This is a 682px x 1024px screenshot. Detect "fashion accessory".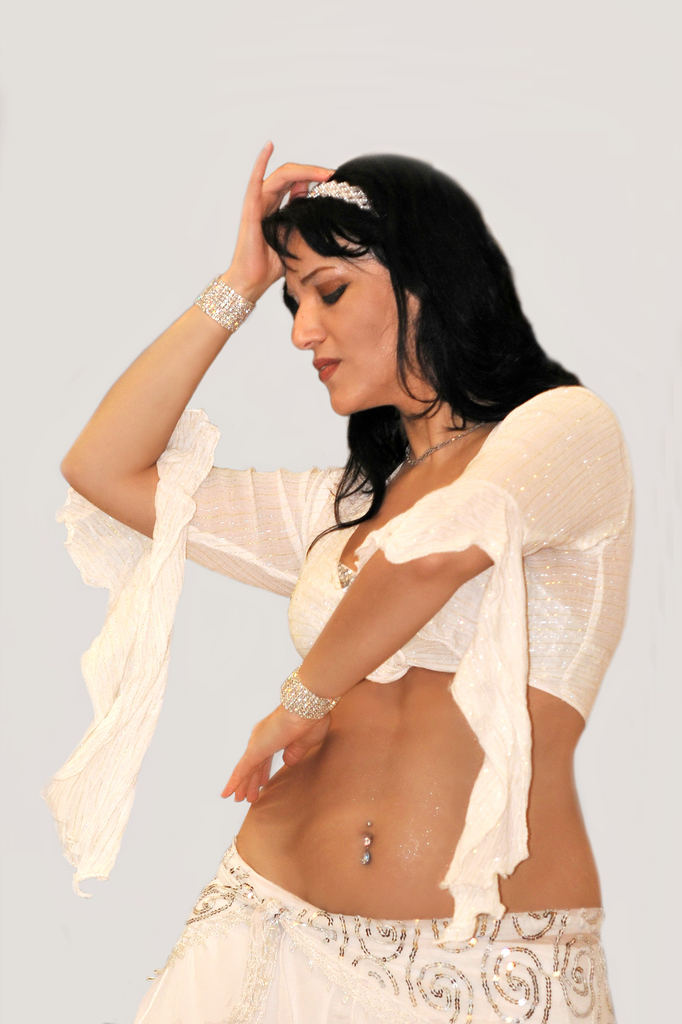
[x1=360, y1=834, x2=375, y2=848].
